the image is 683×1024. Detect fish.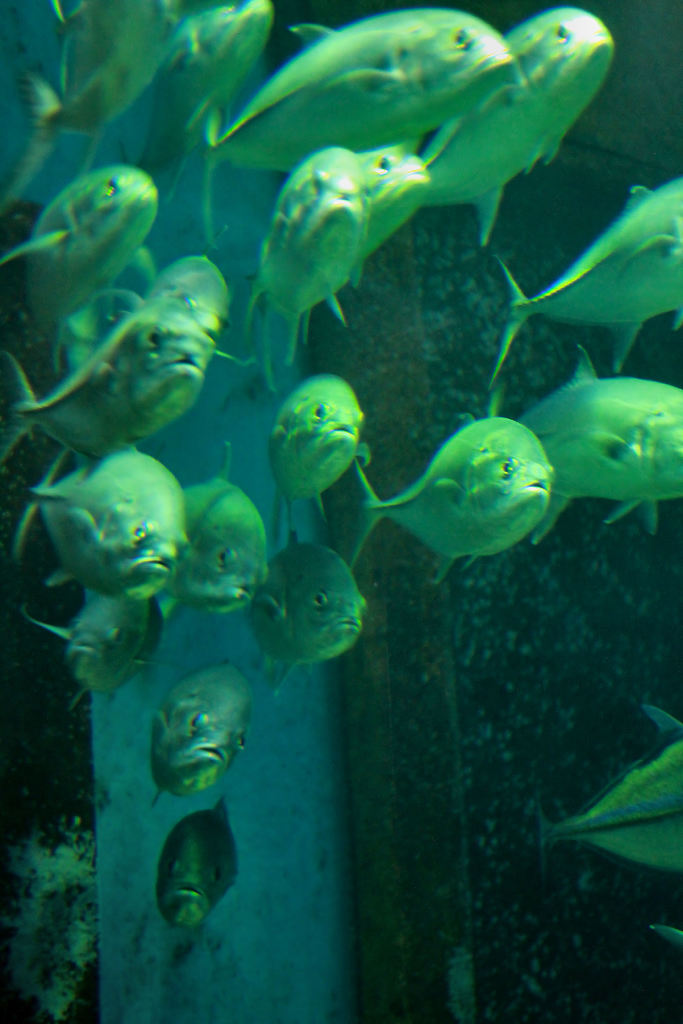
Detection: detection(0, 0, 179, 198).
